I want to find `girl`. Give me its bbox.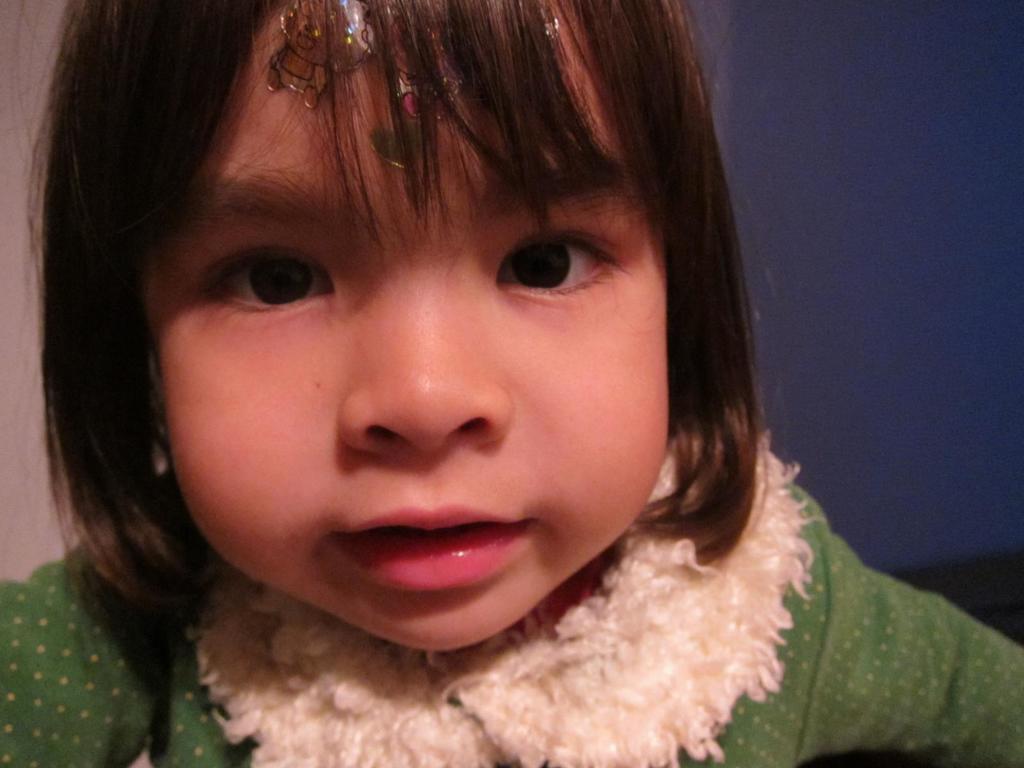
0/0/1023/767.
